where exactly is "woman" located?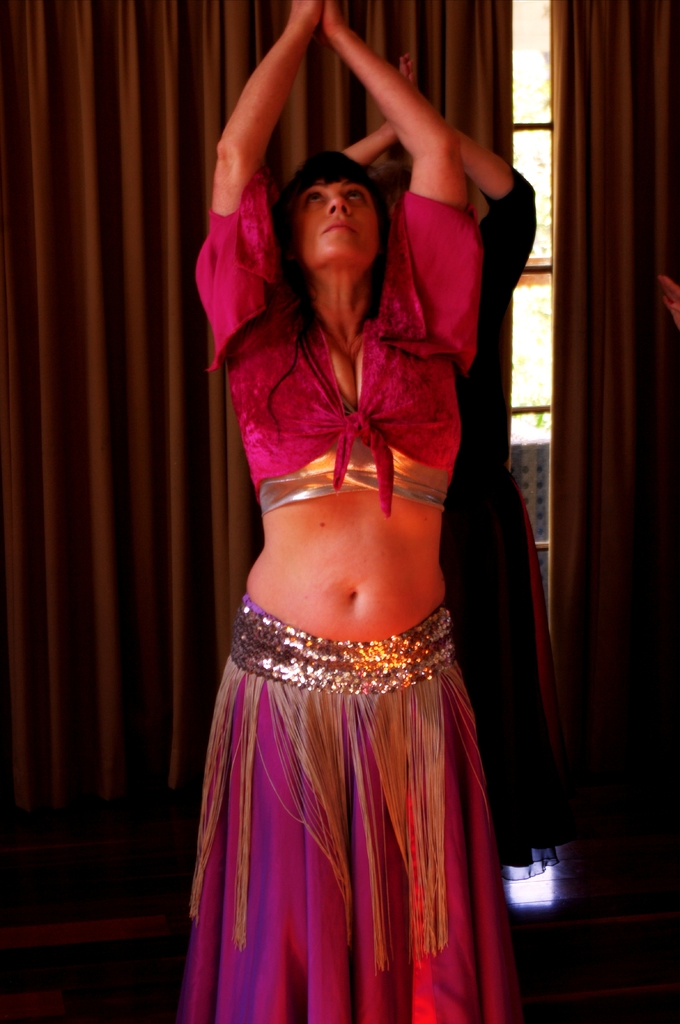
Its bounding box is (left=161, top=18, right=532, bottom=1023).
